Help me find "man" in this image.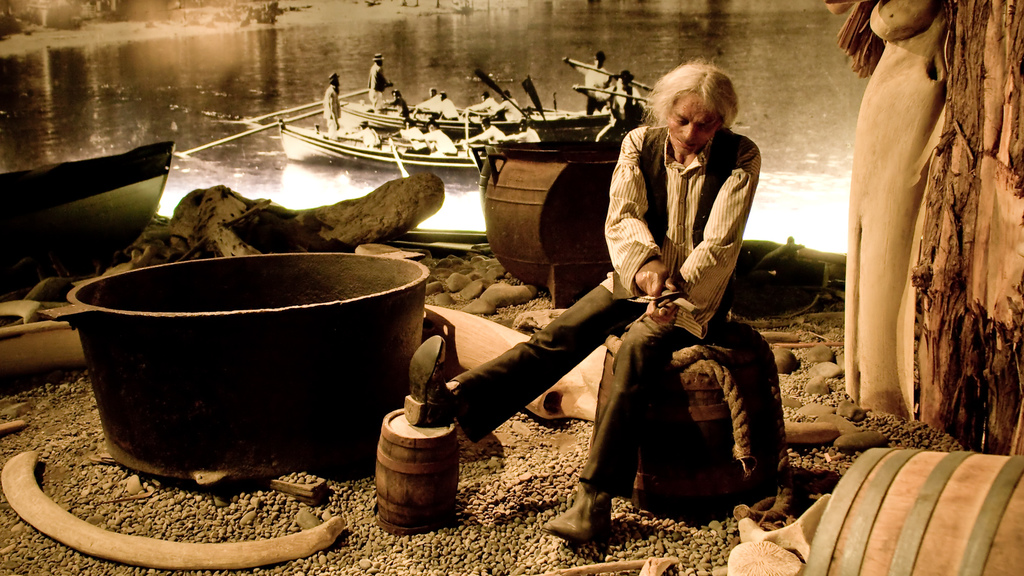
Found it: box(354, 116, 378, 151).
